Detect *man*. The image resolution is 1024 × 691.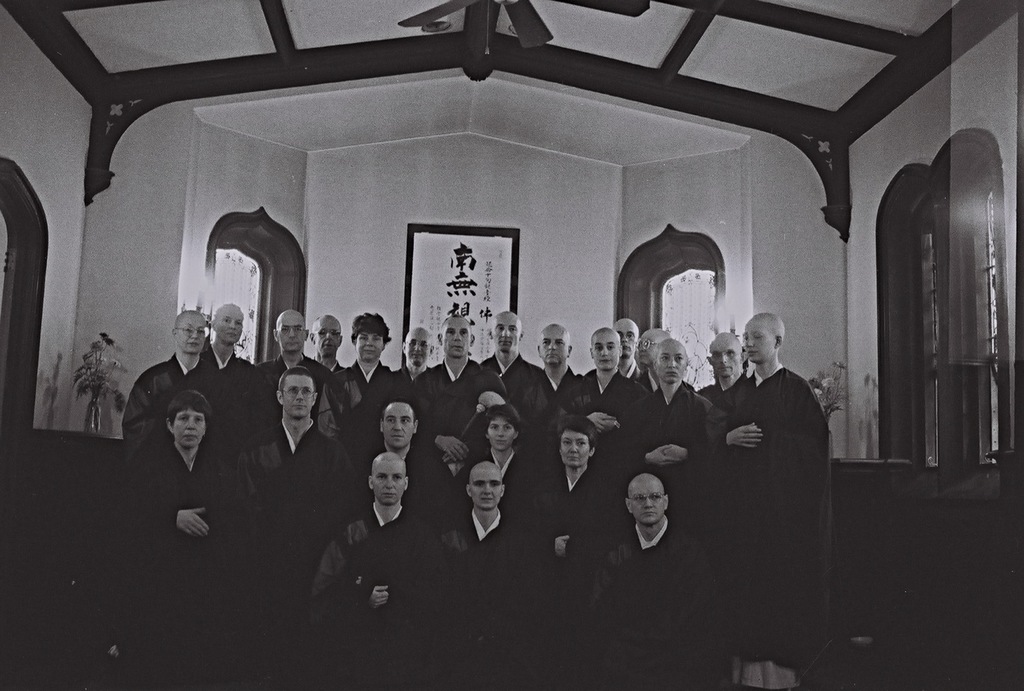
124:308:227:466.
